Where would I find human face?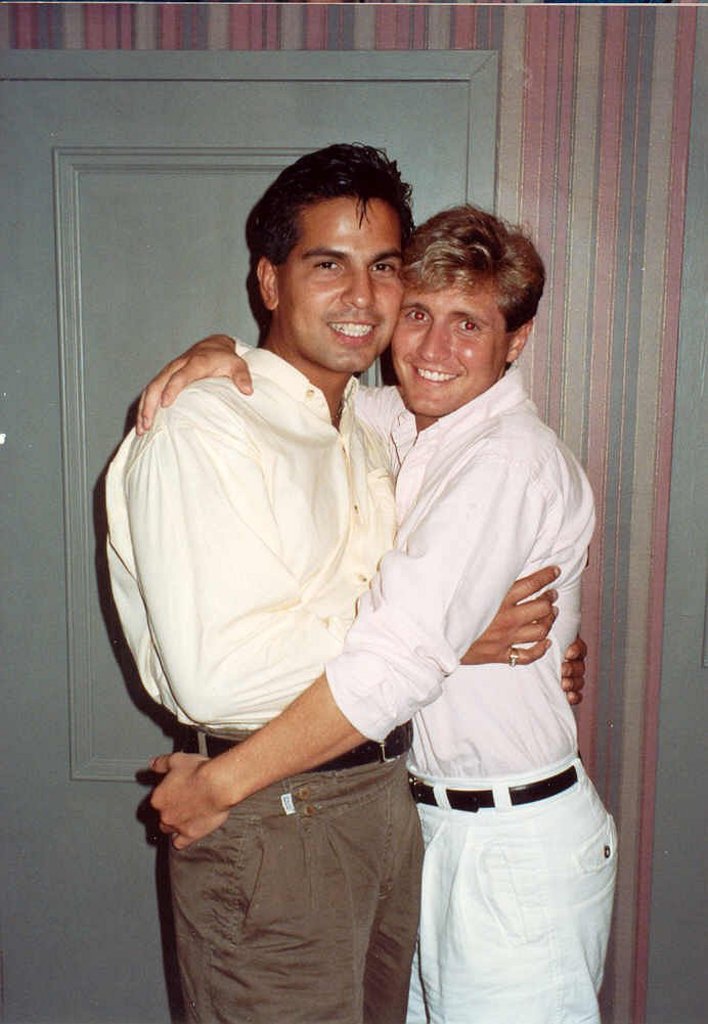
At crop(394, 292, 507, 416).
